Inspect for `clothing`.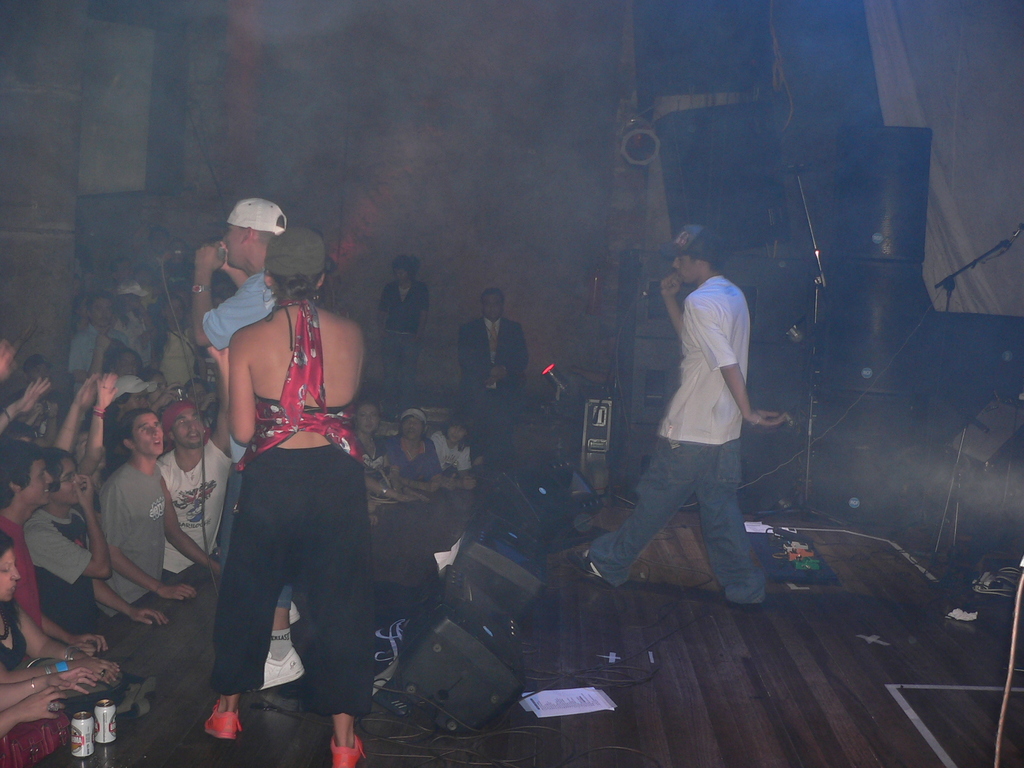
Inspection: bbox=[204, 273, 273, 346].
